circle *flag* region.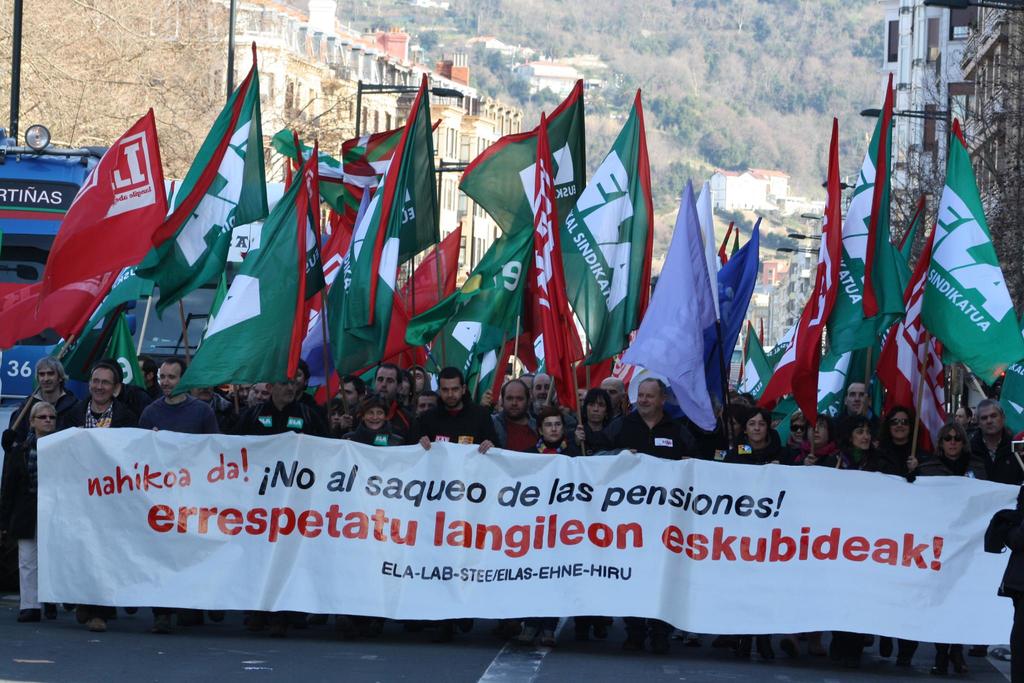
Region: BBox(817, 78, 903, 381).
